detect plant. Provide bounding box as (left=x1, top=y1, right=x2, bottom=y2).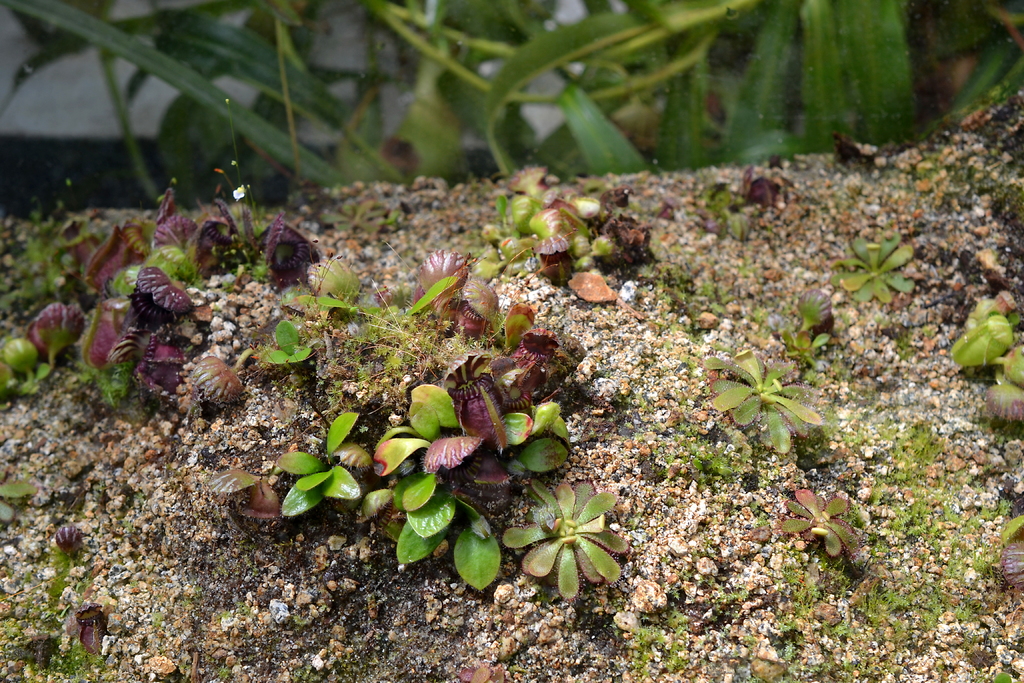
(left=996, top=513, right=1023, bottom=628).
